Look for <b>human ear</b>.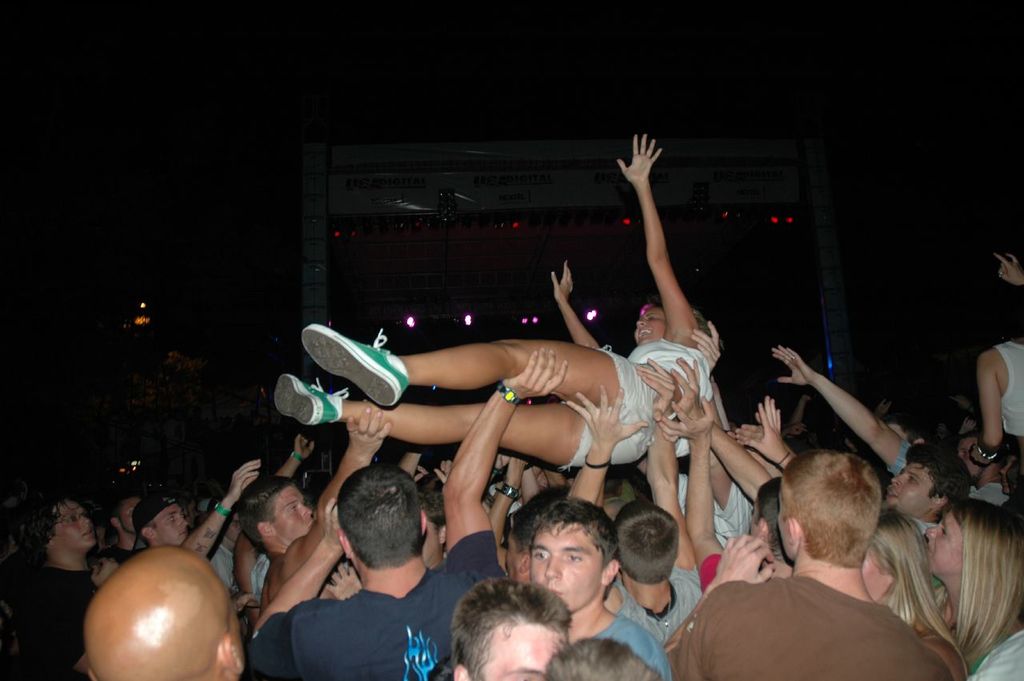
Found: 219 632 246 671.
